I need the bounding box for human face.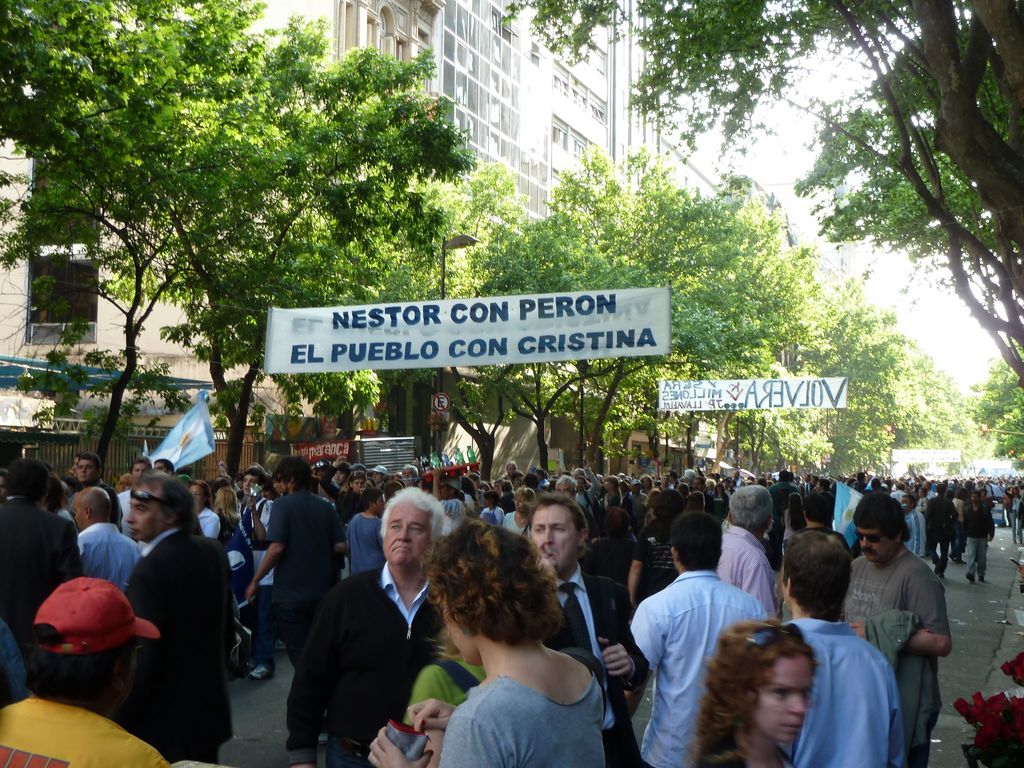
Here it is: [74,454,99,486].
